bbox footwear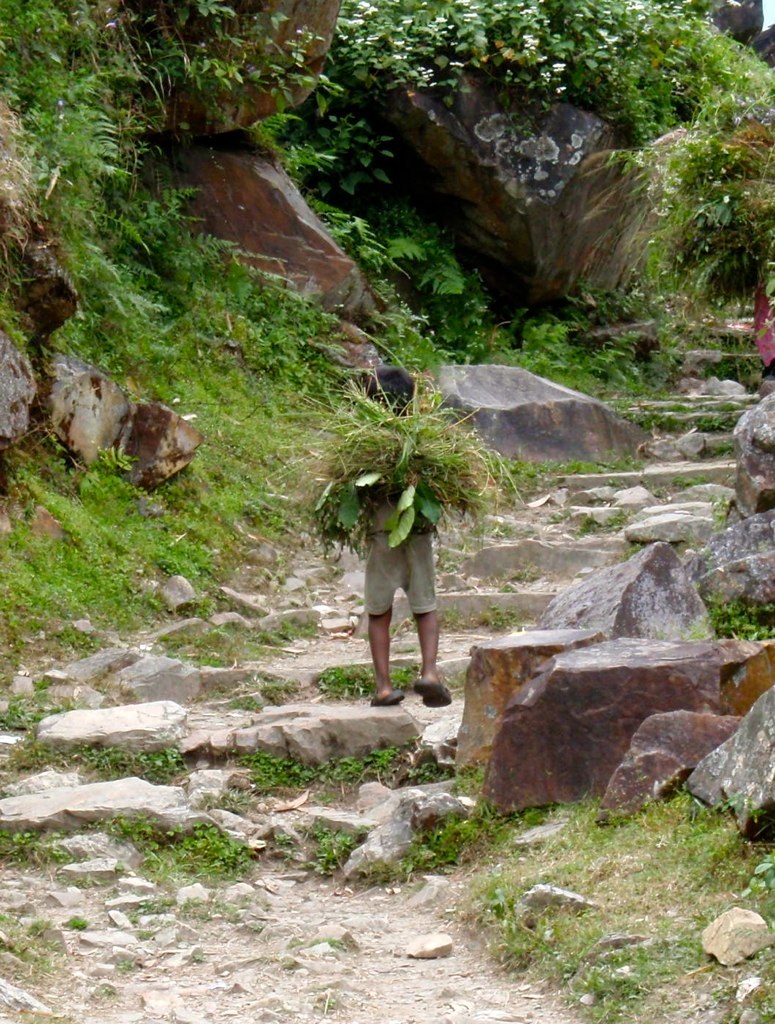
bbox=(368, 693, 419, 704)
